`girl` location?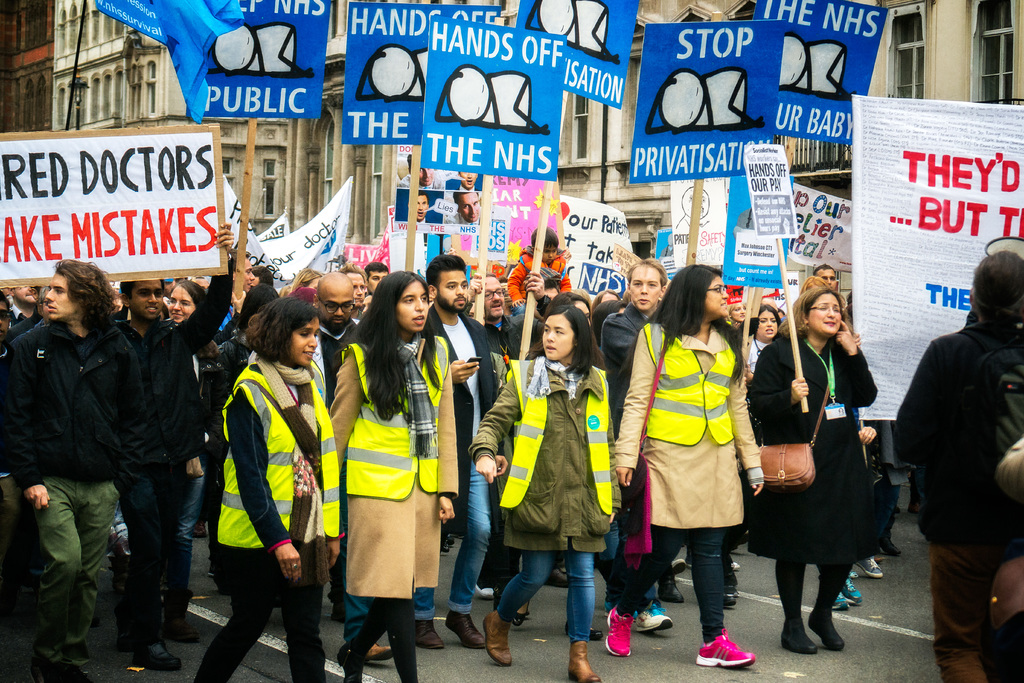
left=328, top=268, right=460, bottom=682
